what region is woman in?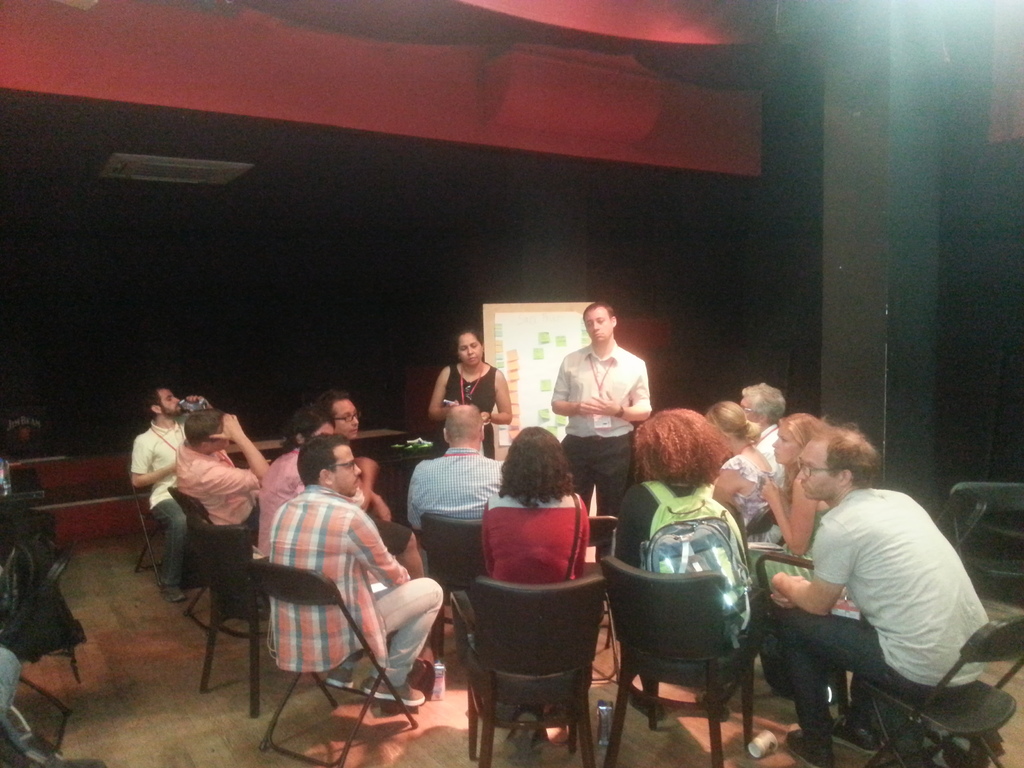
x1=703, y1=399, x2=775, y2=524.
